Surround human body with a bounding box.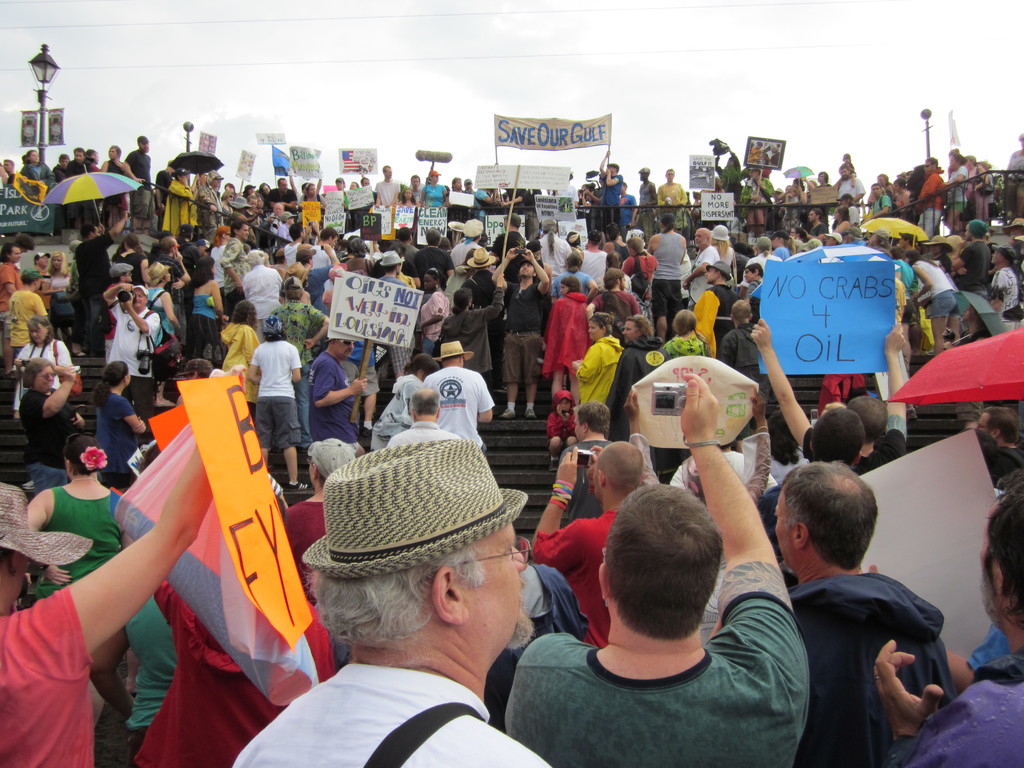
x1=28, y1=429, x2=132, y2=718.
